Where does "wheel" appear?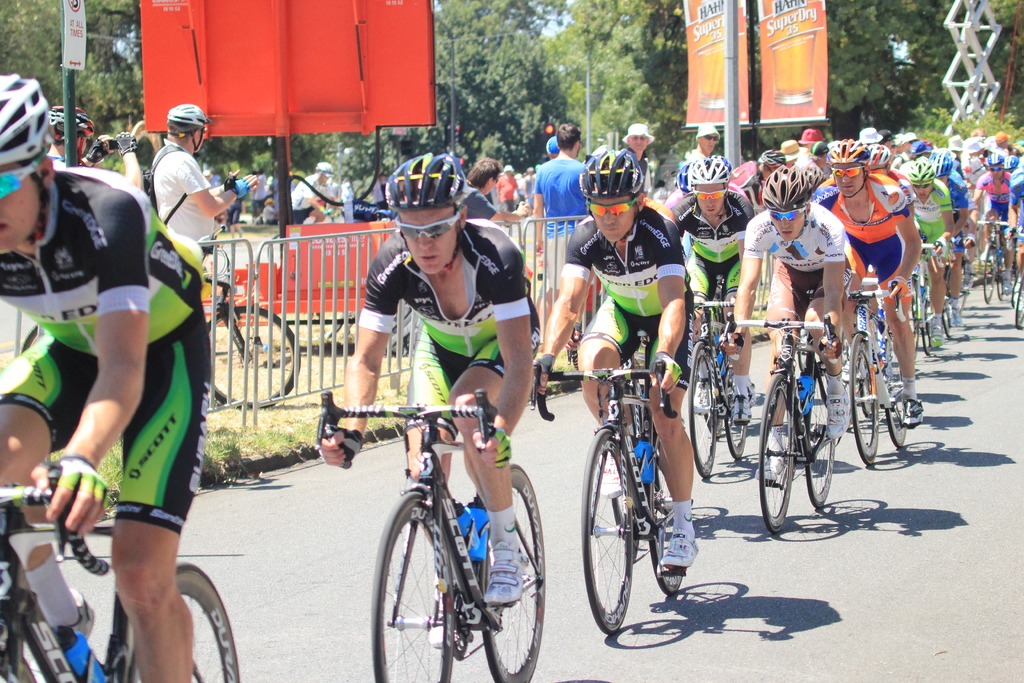
Appears at <region>650, 441, 687, 593</region>.
